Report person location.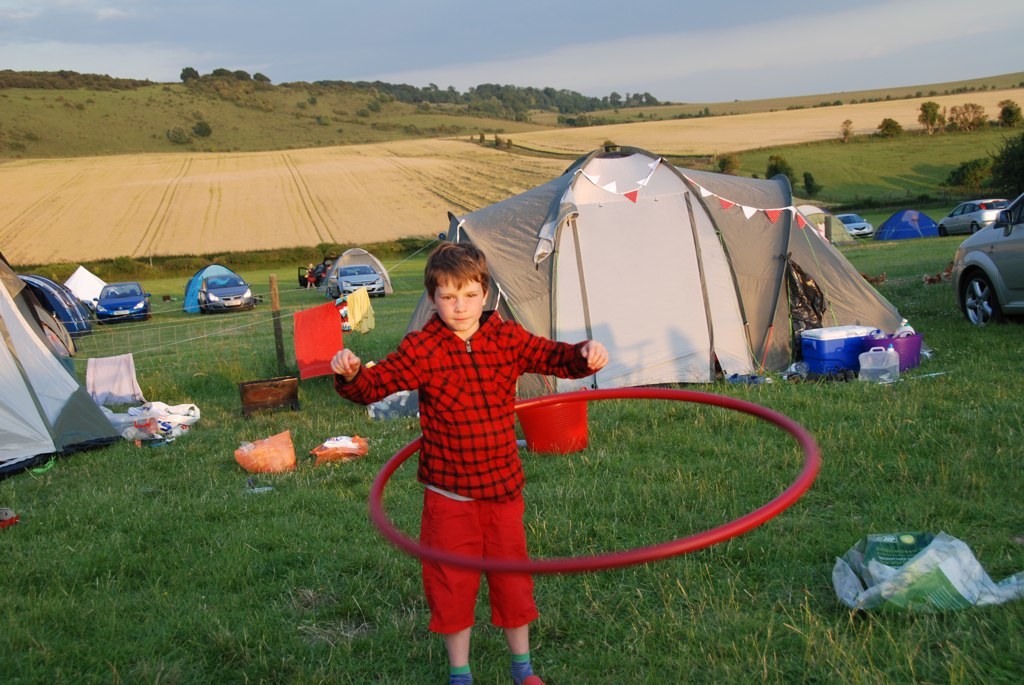
Report: 342,219,592,667.
